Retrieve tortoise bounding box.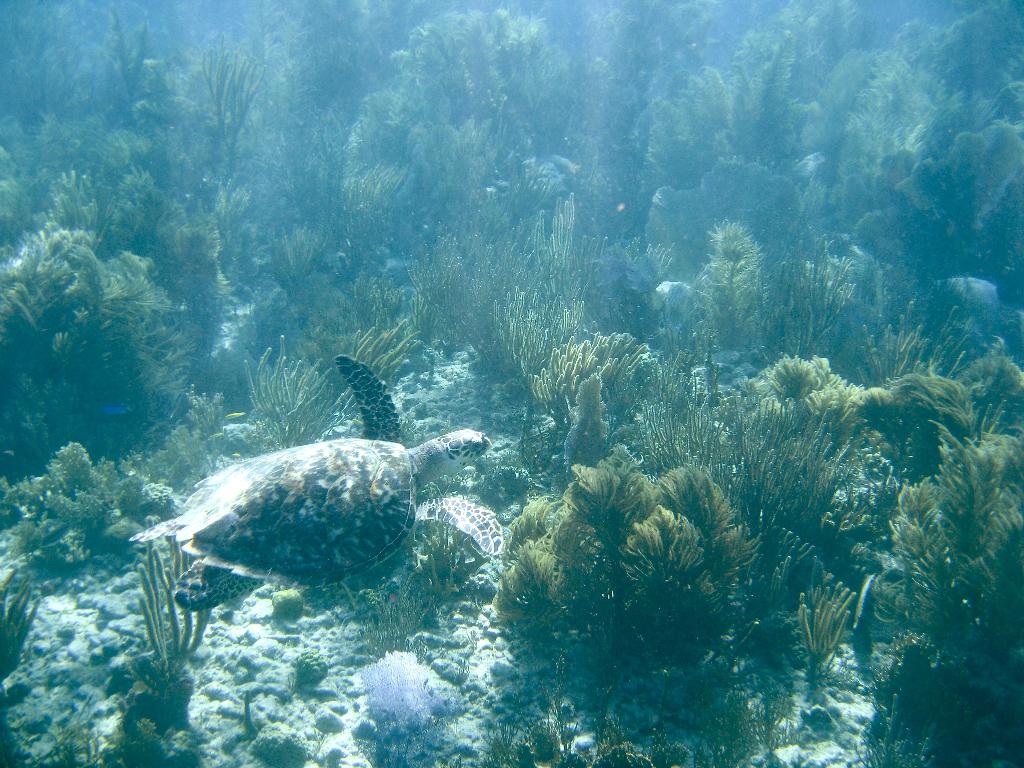
Bounding box: l=129, t=348, r=500, b=616.
